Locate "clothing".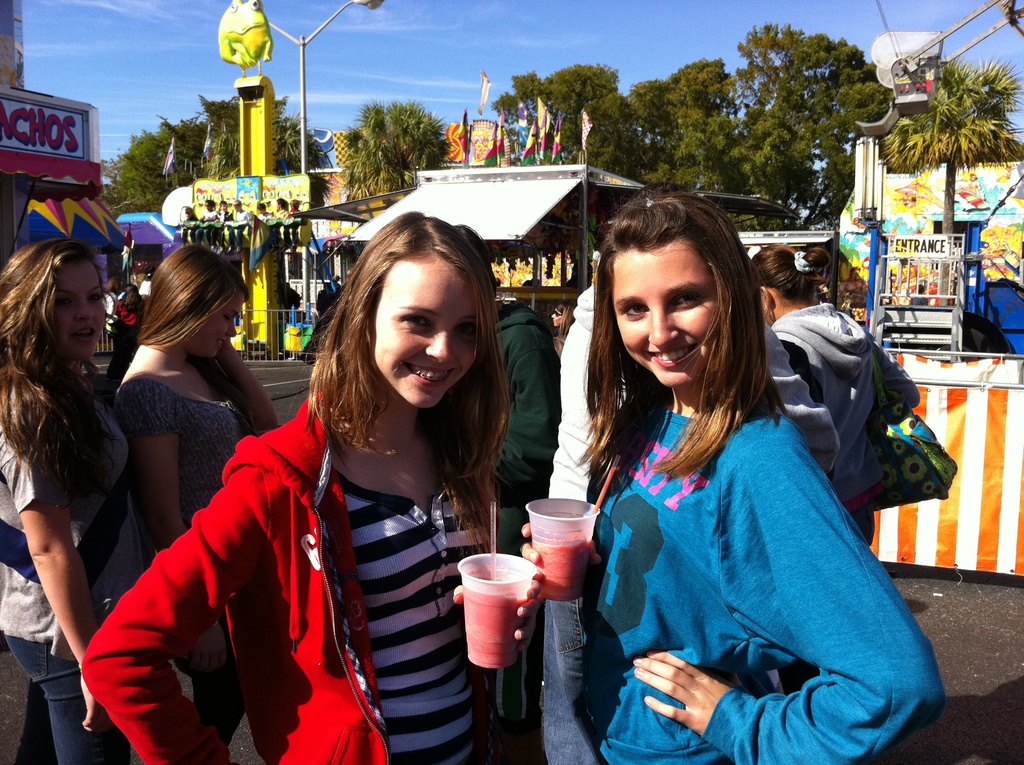
Bounding box: (115, 368, 284, 764).
